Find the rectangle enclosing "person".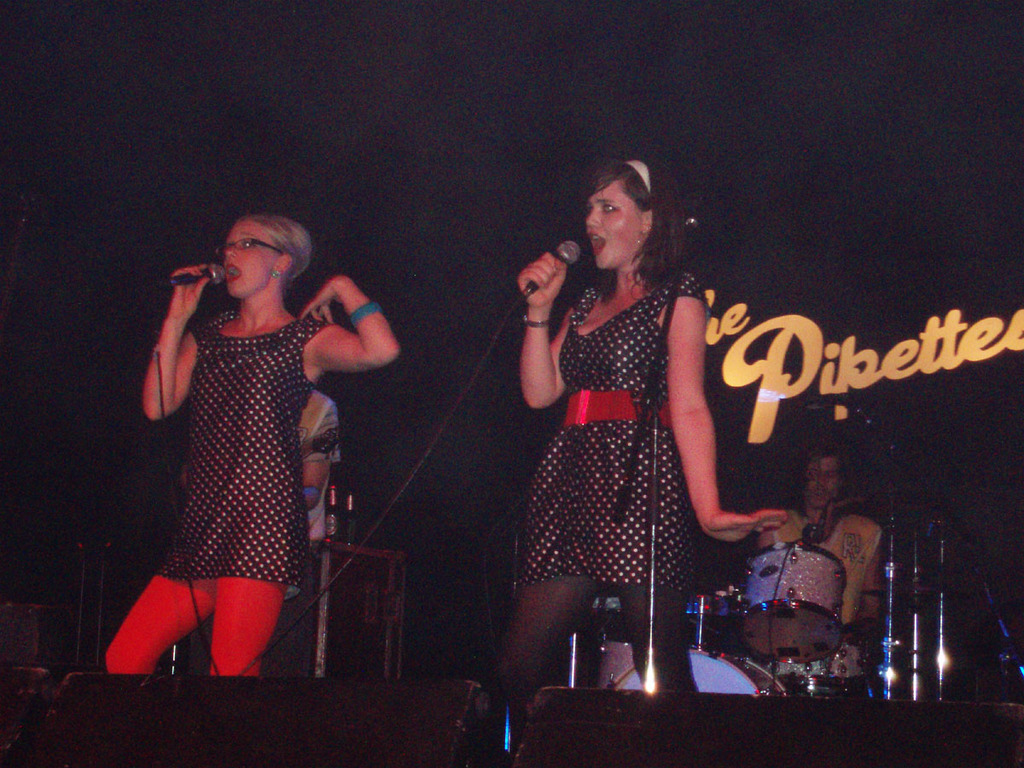
<box>501,148,794,728</box>.
